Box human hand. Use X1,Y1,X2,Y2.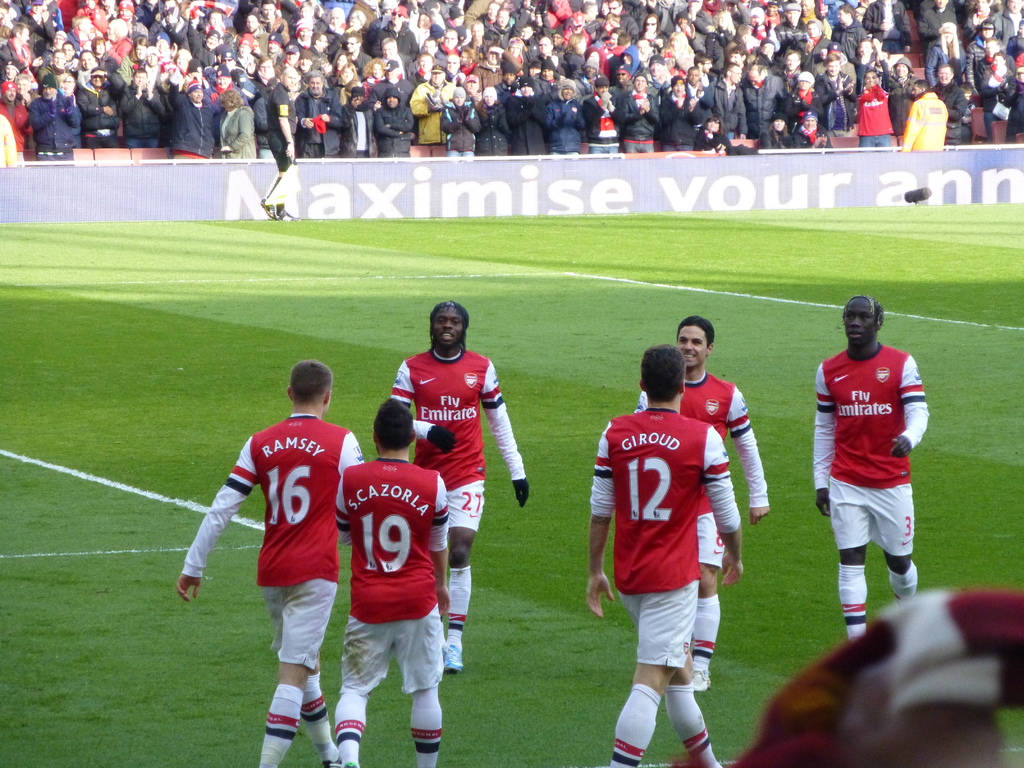
750,508,771,531.
